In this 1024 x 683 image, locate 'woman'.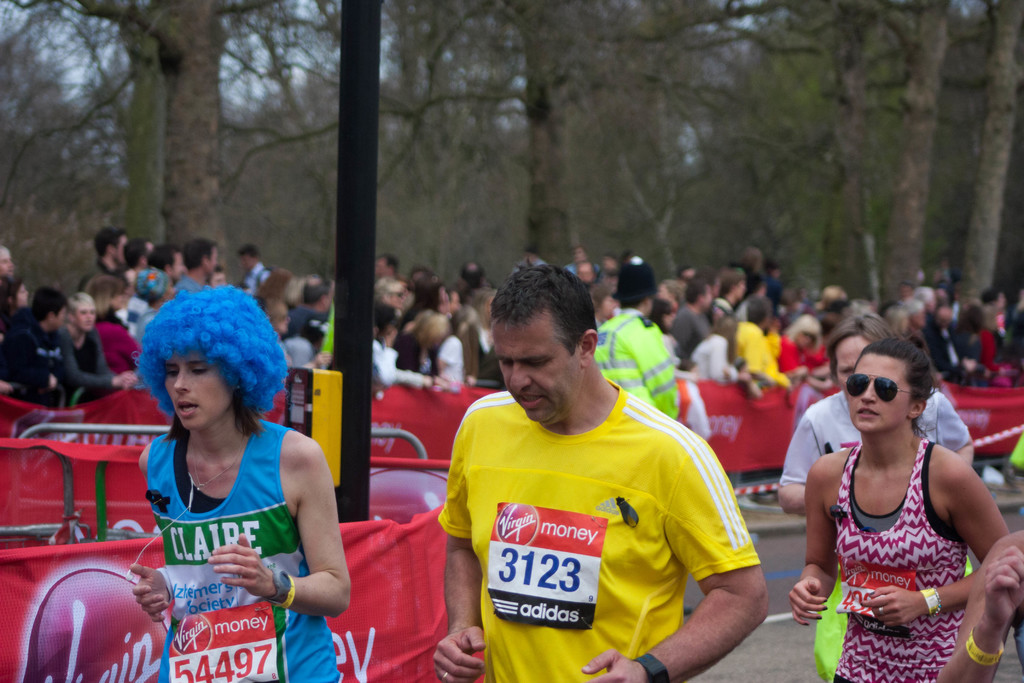
Bounding box: detection(772, 313, 839, 379).
